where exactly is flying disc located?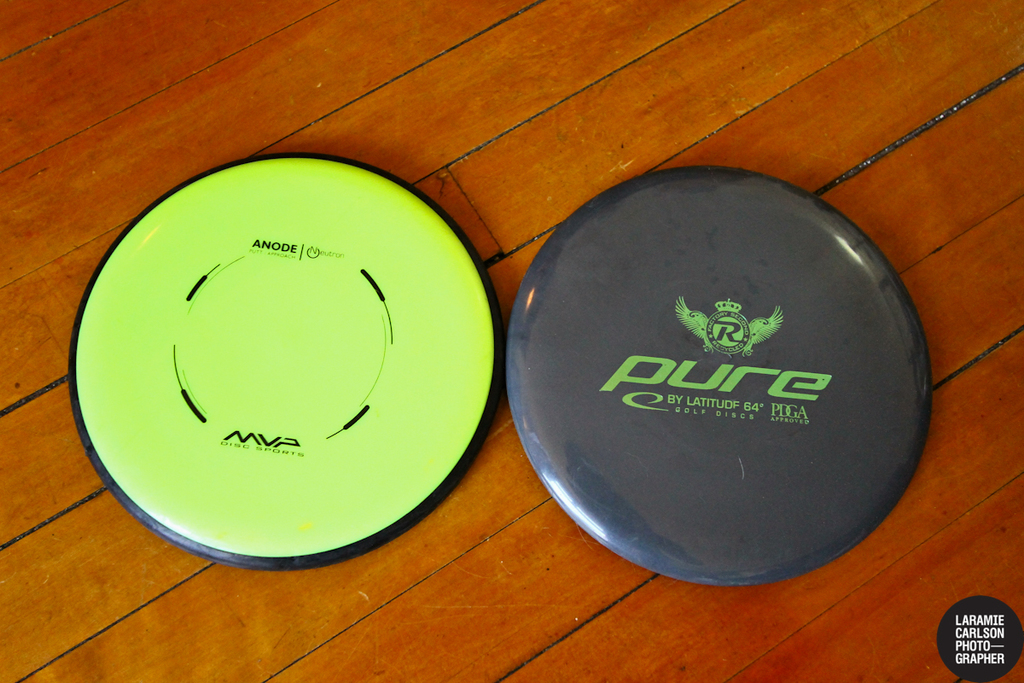
Its bounding box is rect(66, 151, 504, 570).
